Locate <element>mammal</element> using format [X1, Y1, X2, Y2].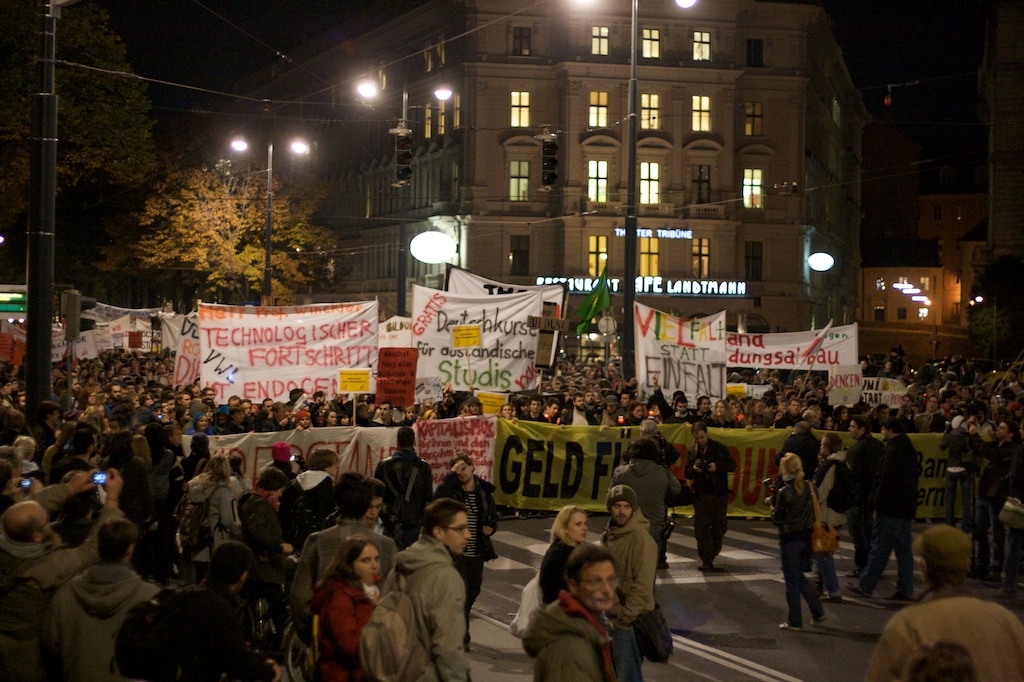
[904, 637, 977, 681].
